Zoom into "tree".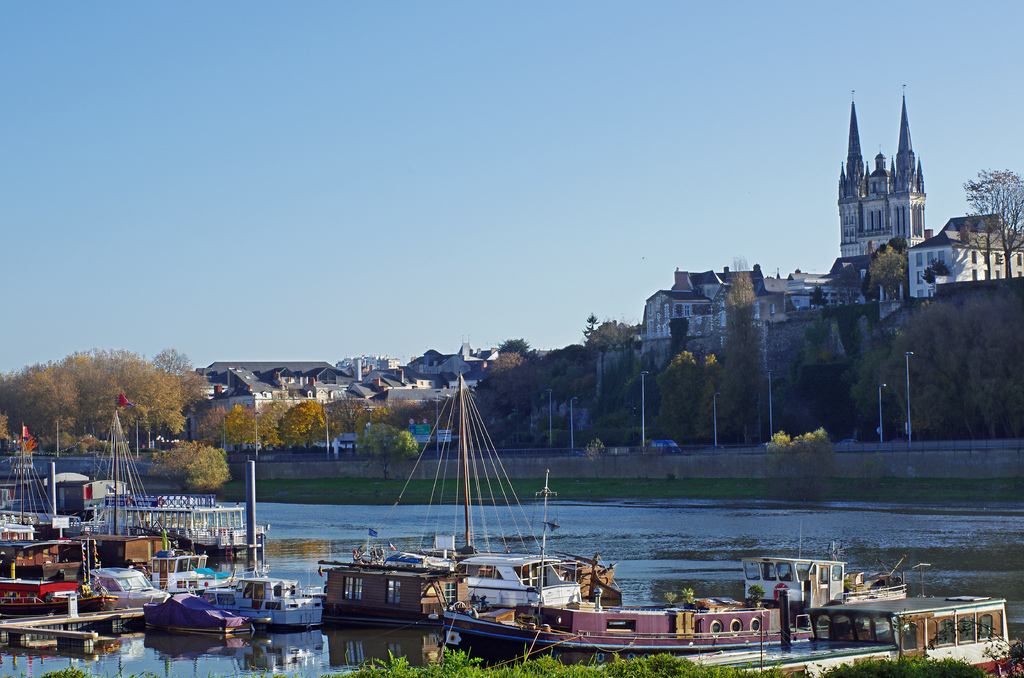
Zoom target: [left=359, top=417, right=421, bottom=483].
